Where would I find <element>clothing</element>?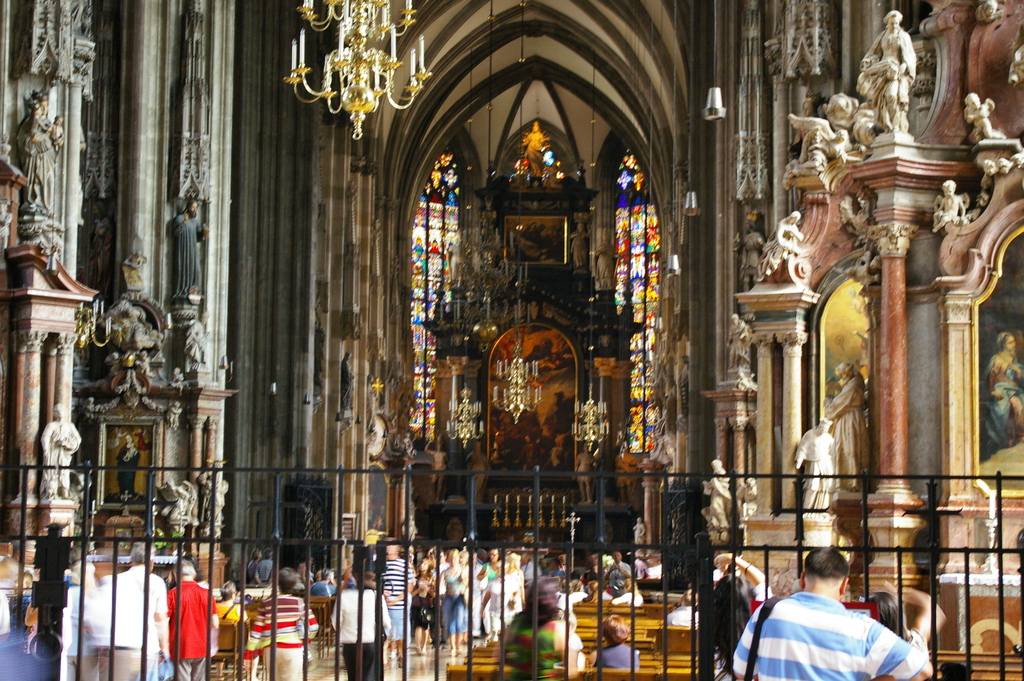
At [left=49, top=125, right=63, bottom=147].
